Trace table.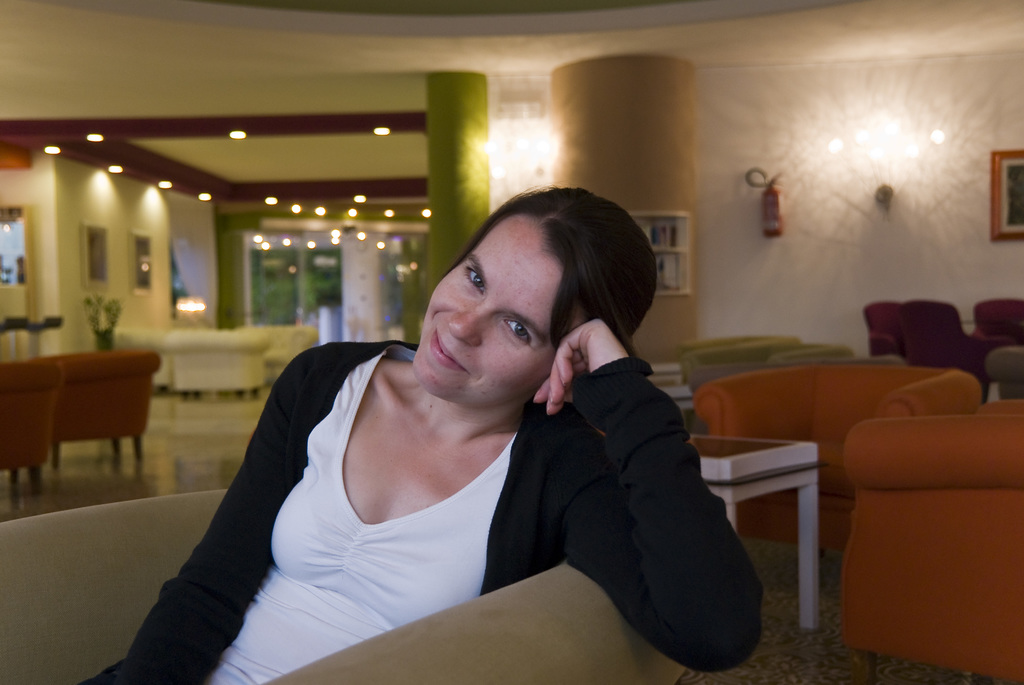
Traced to [left=688, top=432, right=831, bottom=630].
